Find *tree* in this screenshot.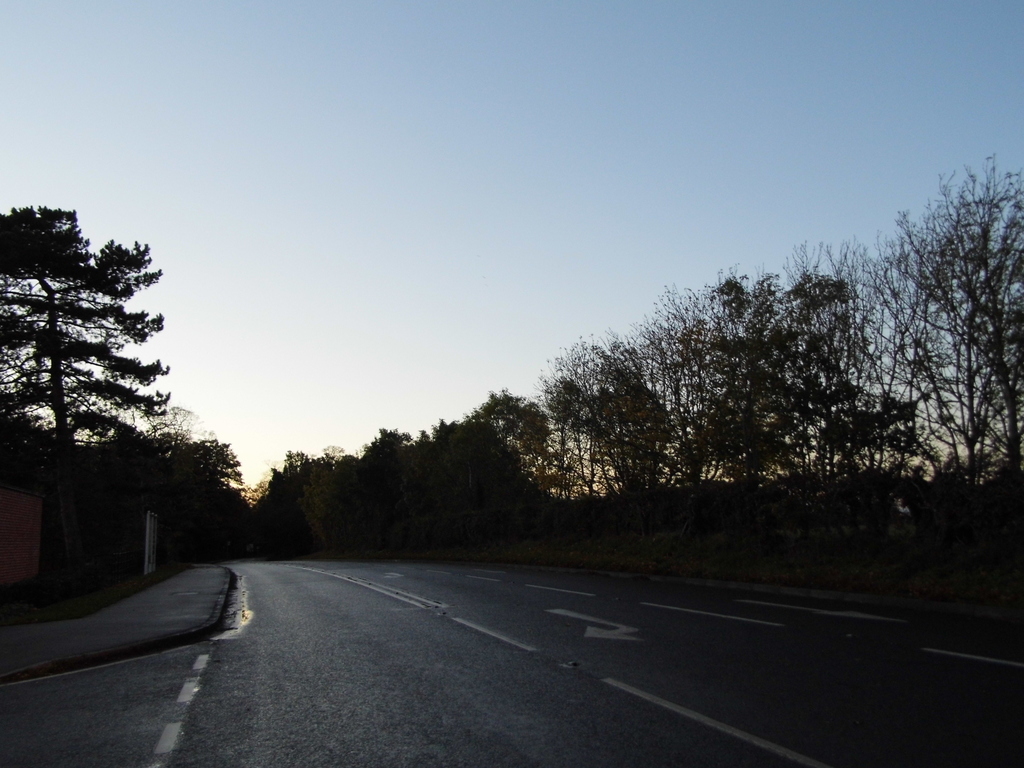
The bounding box for *tree* is [left=11, top=192, right=210, bottom=583].
